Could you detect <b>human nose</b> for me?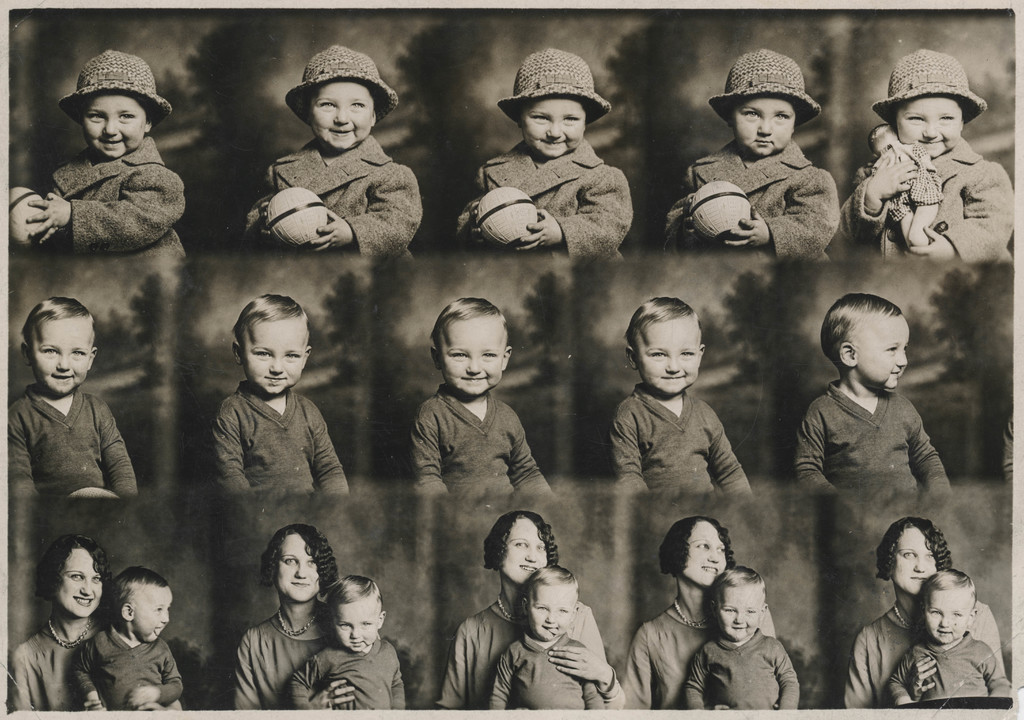
Detection result: bbox=[541, 611, 555, 626].
